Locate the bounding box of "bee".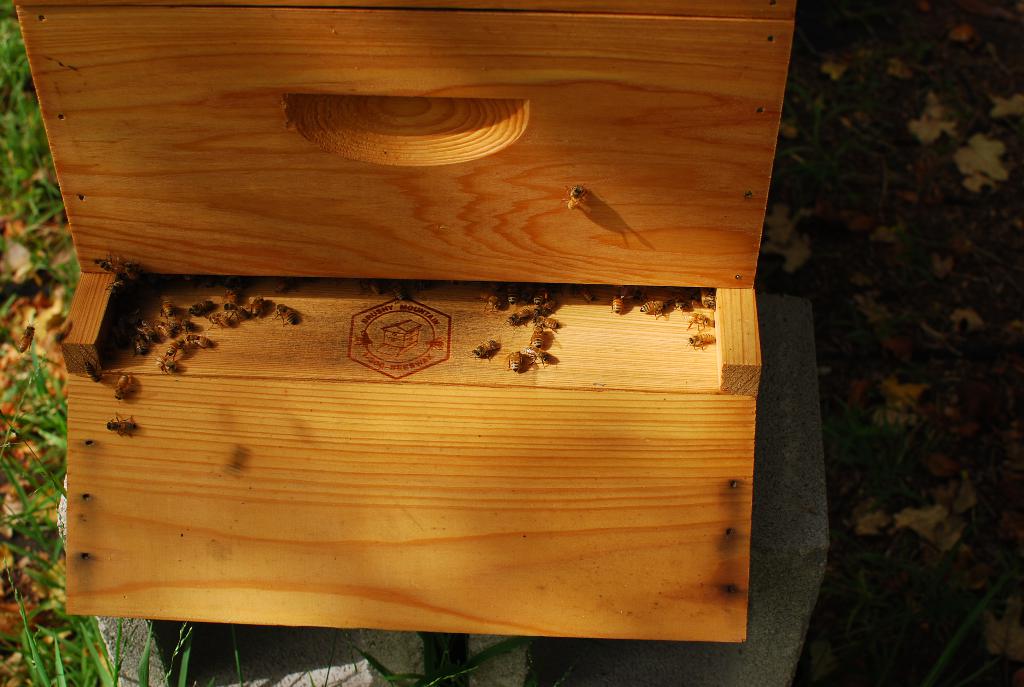
Bounding box: (276,278,299,299).
